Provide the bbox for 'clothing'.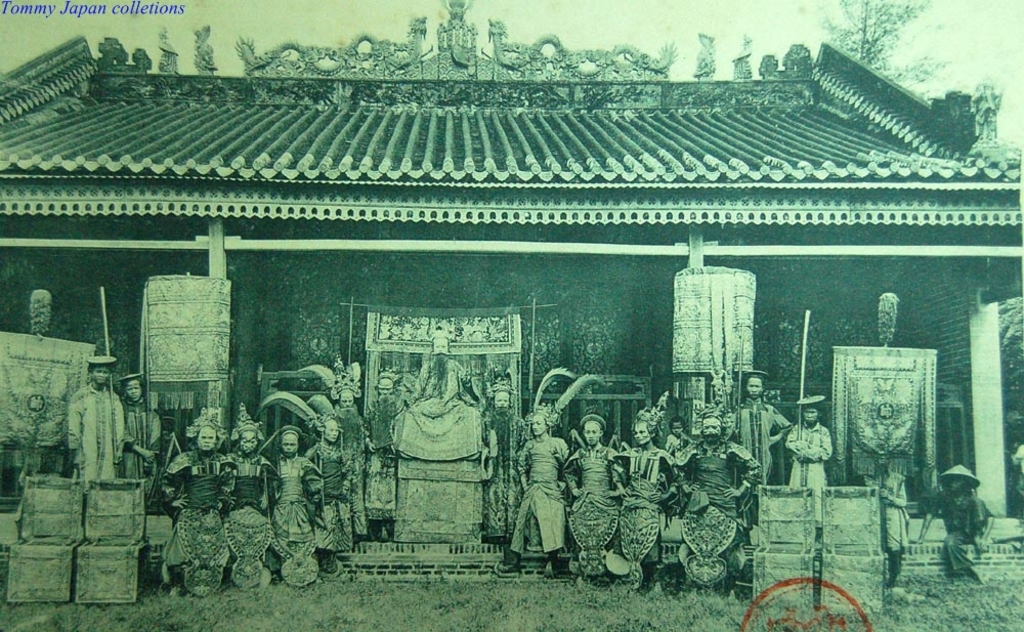
(x1=122, y1=399, x2=166, y2=483).
